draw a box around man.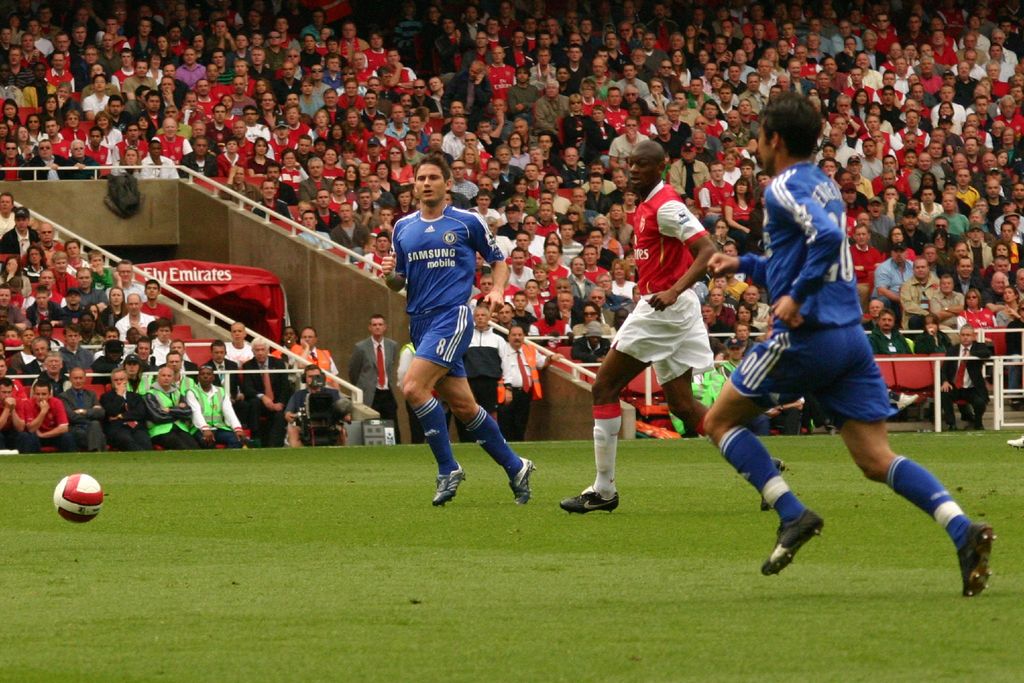
box=[956, 15, 995, 50].
